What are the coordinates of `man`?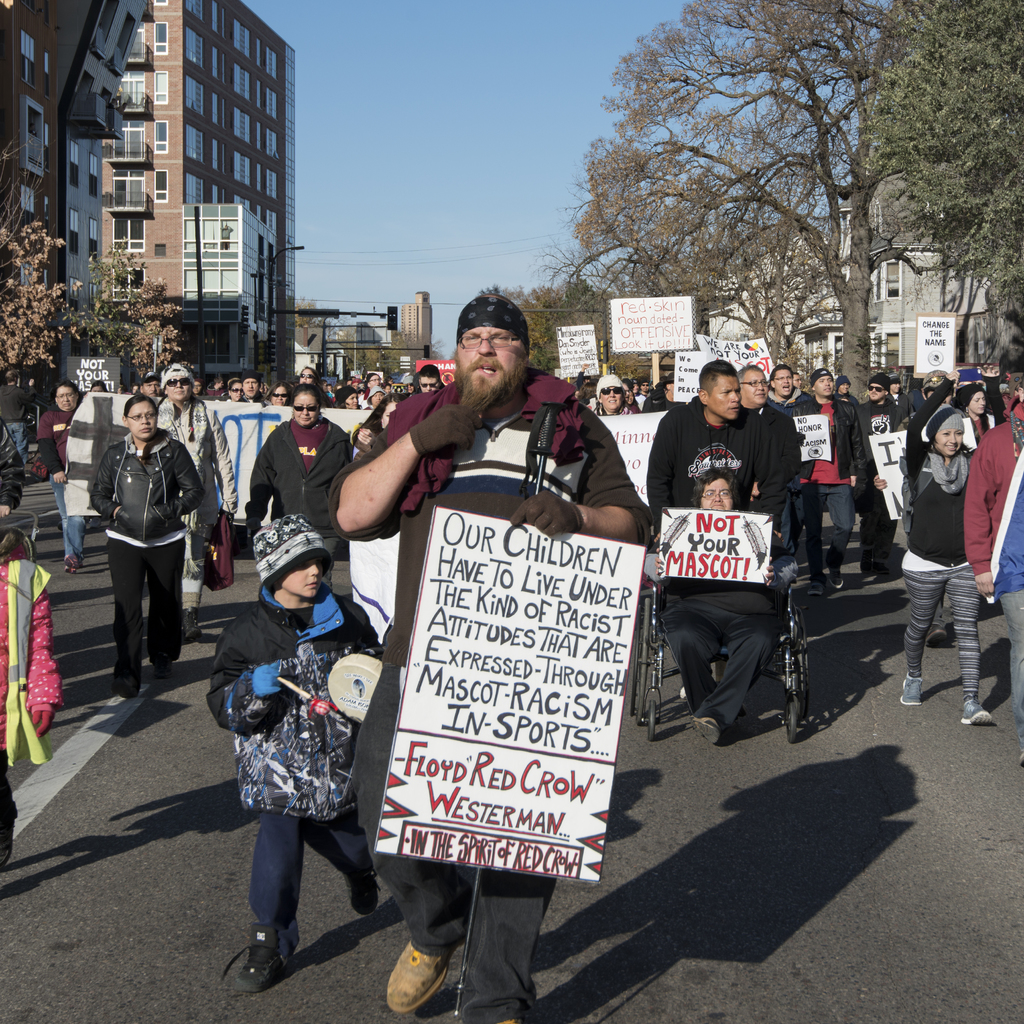
{"left": 239, "top": 371, "right": 265, "bottom": 402}.
